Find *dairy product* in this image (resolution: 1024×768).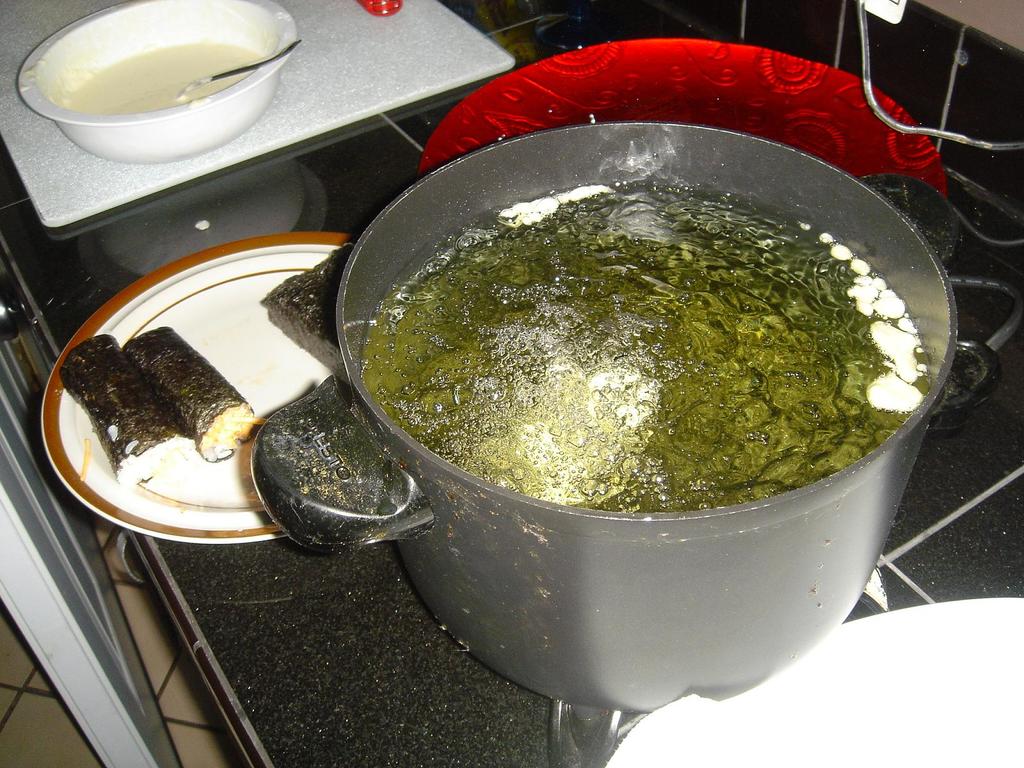
x1=63, y1=42, x2=261, y2=102.
